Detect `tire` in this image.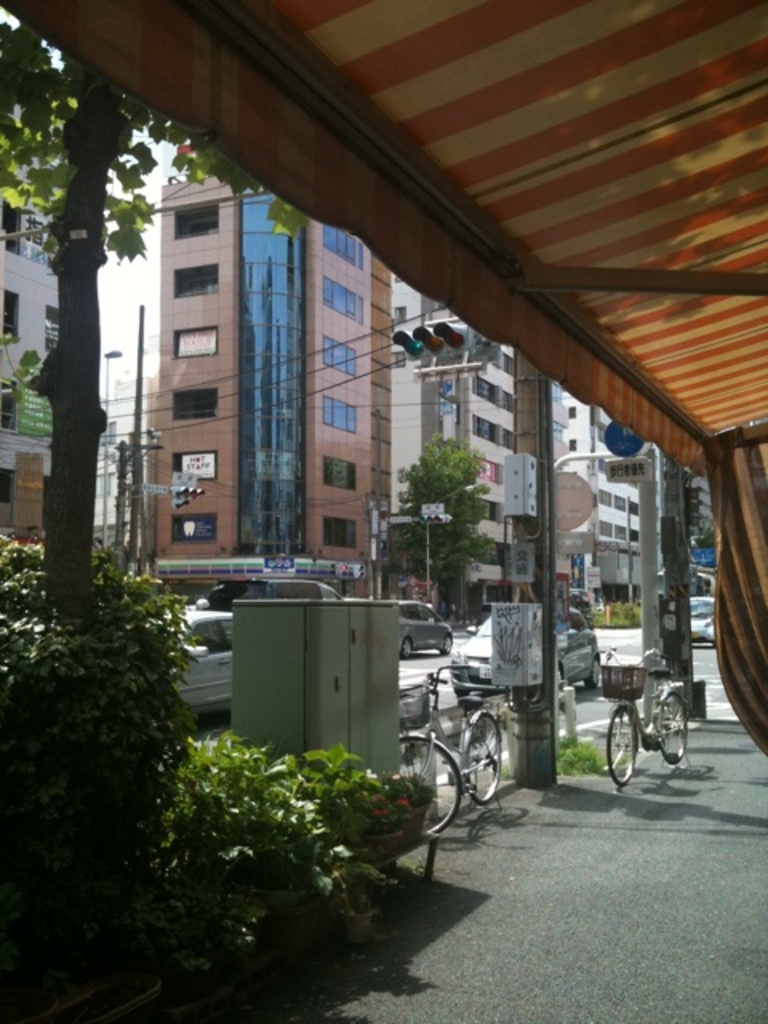
Detection: (605,707,637,786).
